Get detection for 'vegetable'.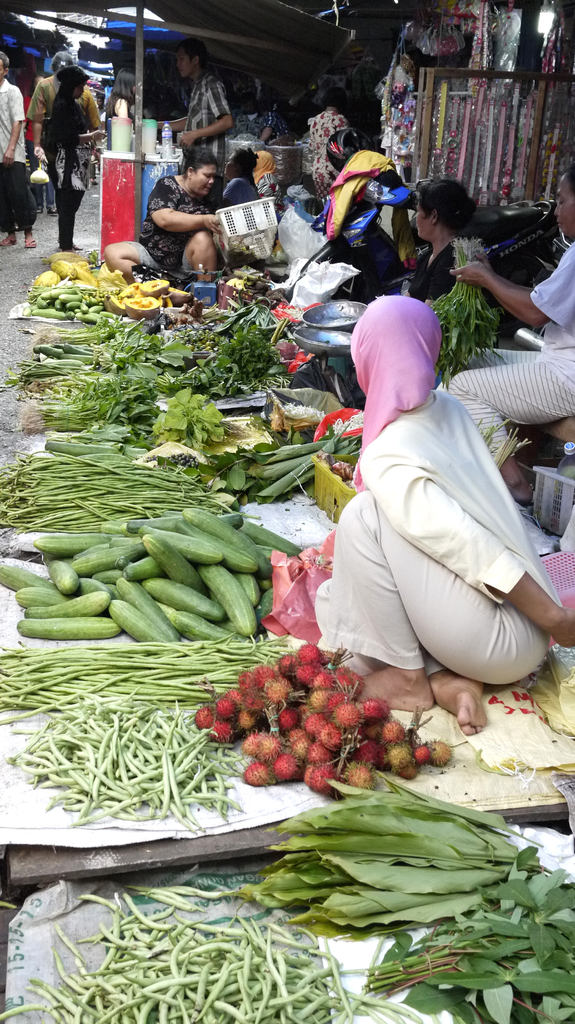
Detection: bbox=(436, 237, 505, 387).
